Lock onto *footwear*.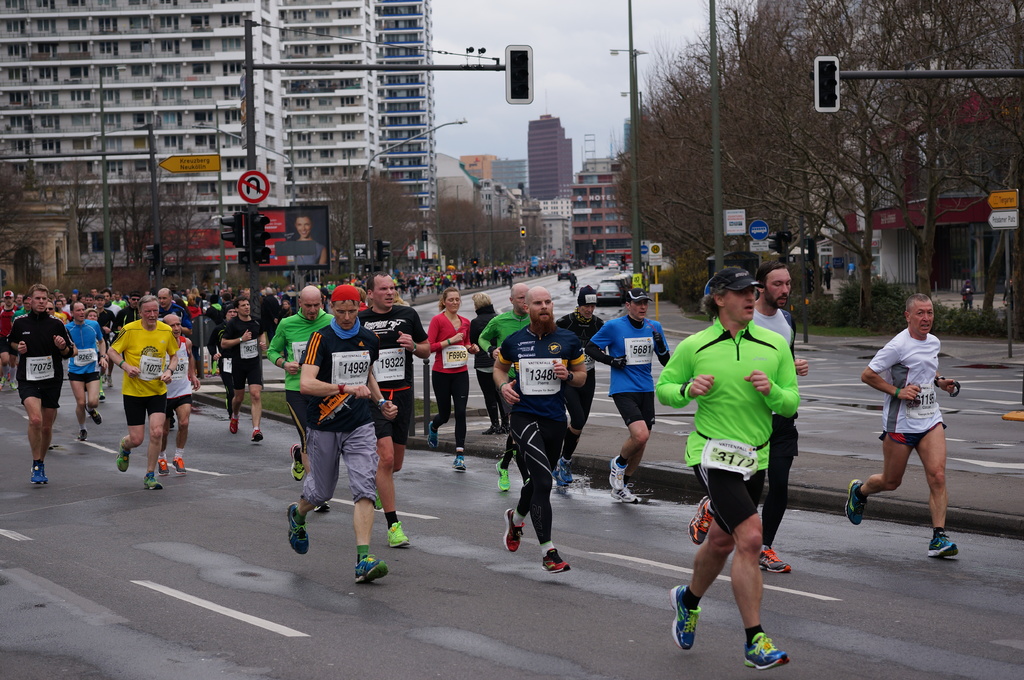
Locked: (x1=170, y1=455, x2=188, y2=475).
